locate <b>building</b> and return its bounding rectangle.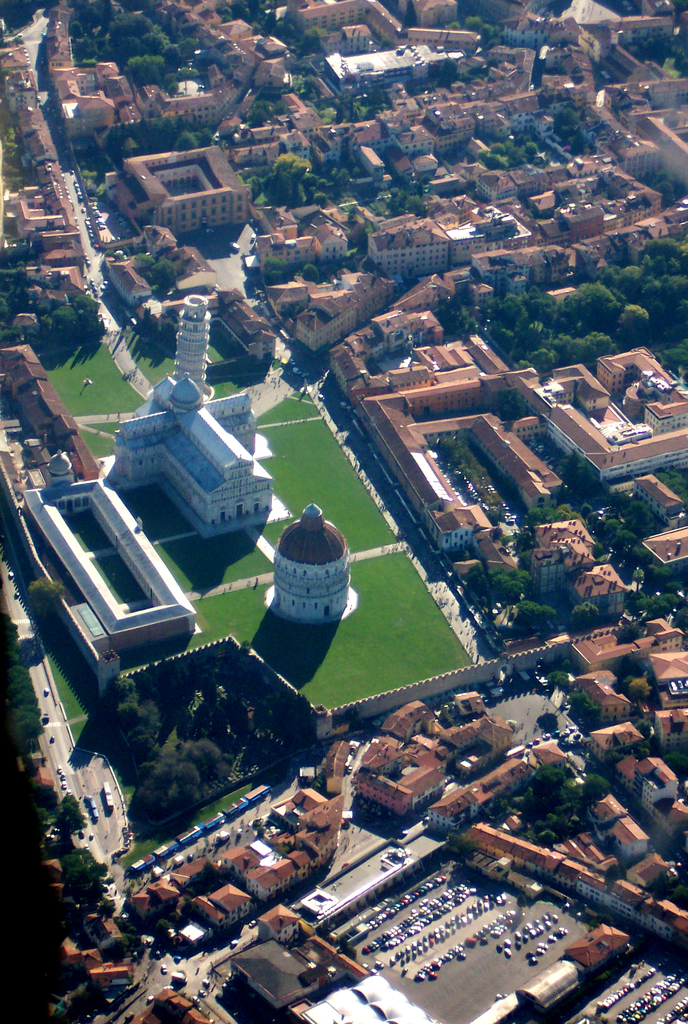
271, 502, 353, 623.
